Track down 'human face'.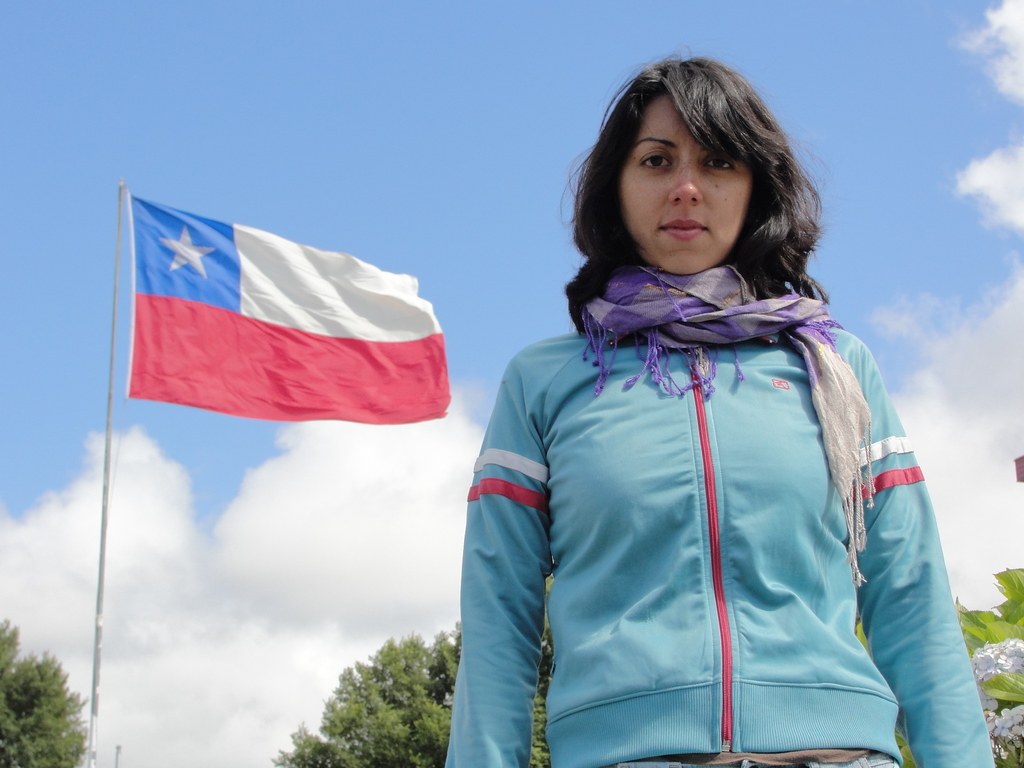
Tracked to <box>611,85,748,275</box>.
